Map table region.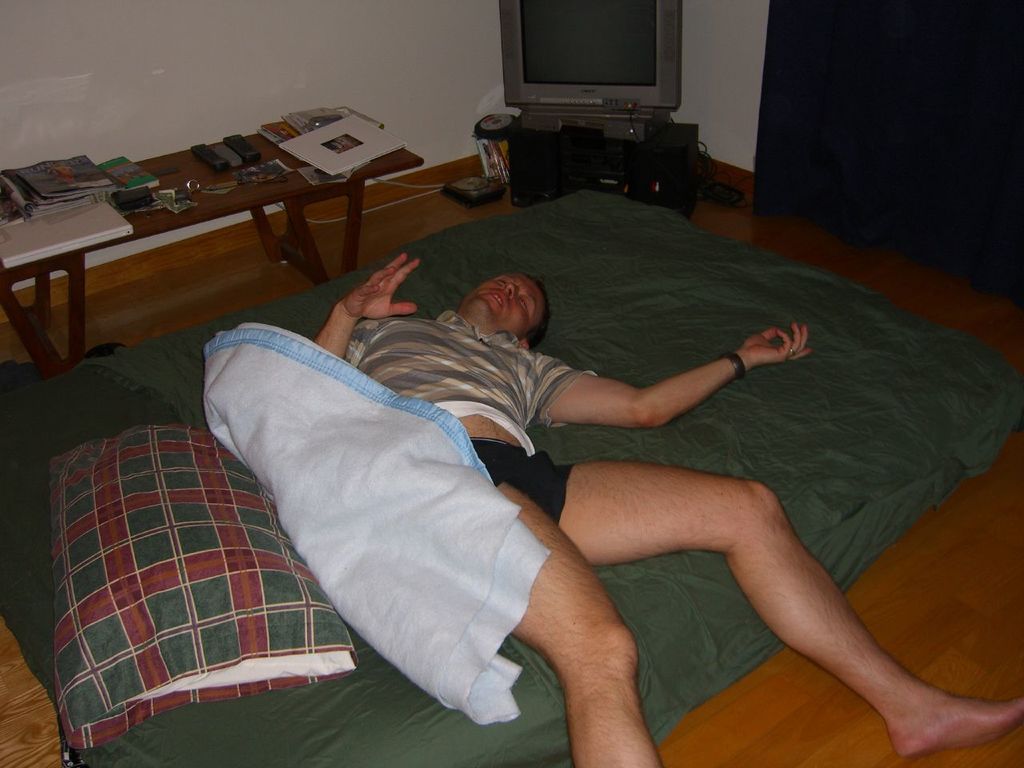
Mapped to x1=504 y1=122 x2=696 y2=216.
